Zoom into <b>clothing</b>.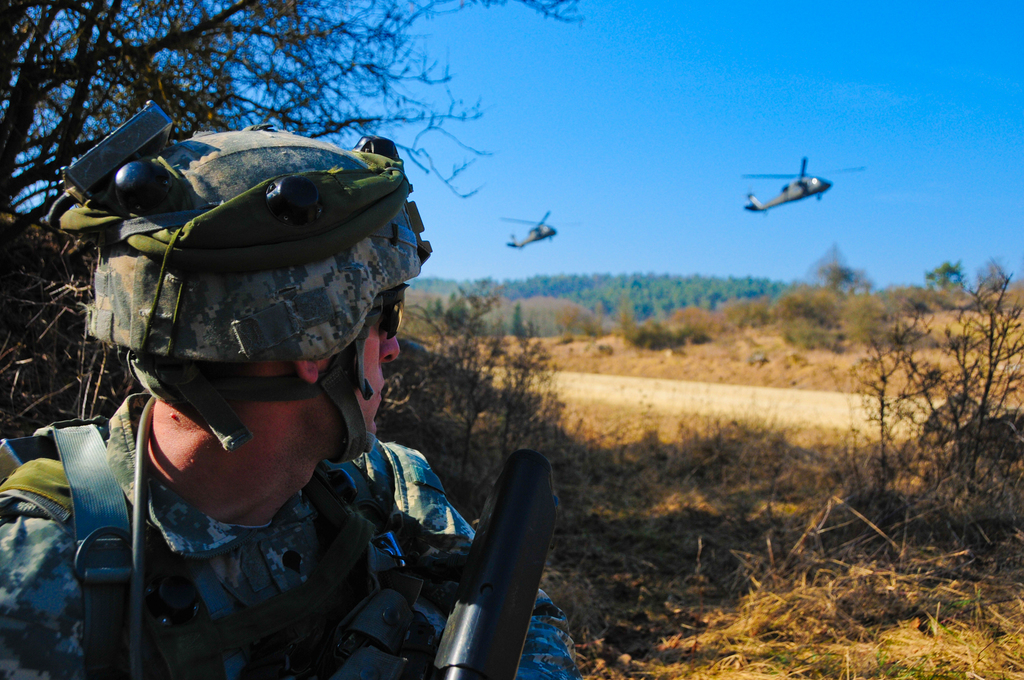
Zoom target: region(22, 150, 573, 679).
